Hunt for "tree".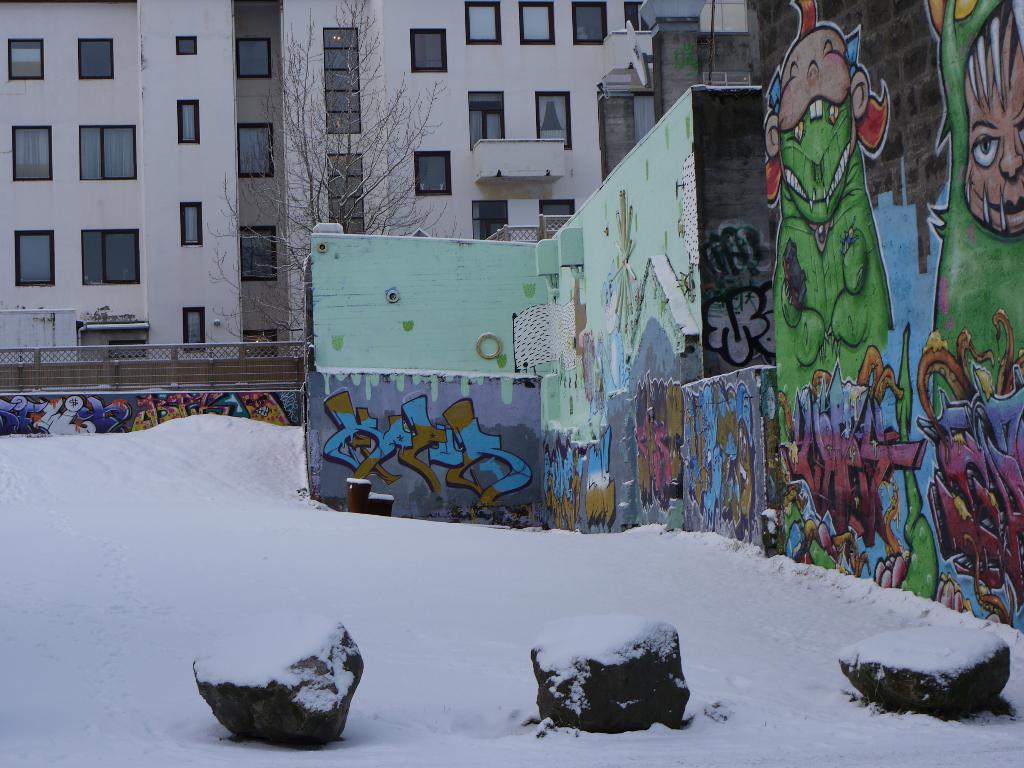
Hunted down at <bbox>209, 0, 454, 335</bbox>.
